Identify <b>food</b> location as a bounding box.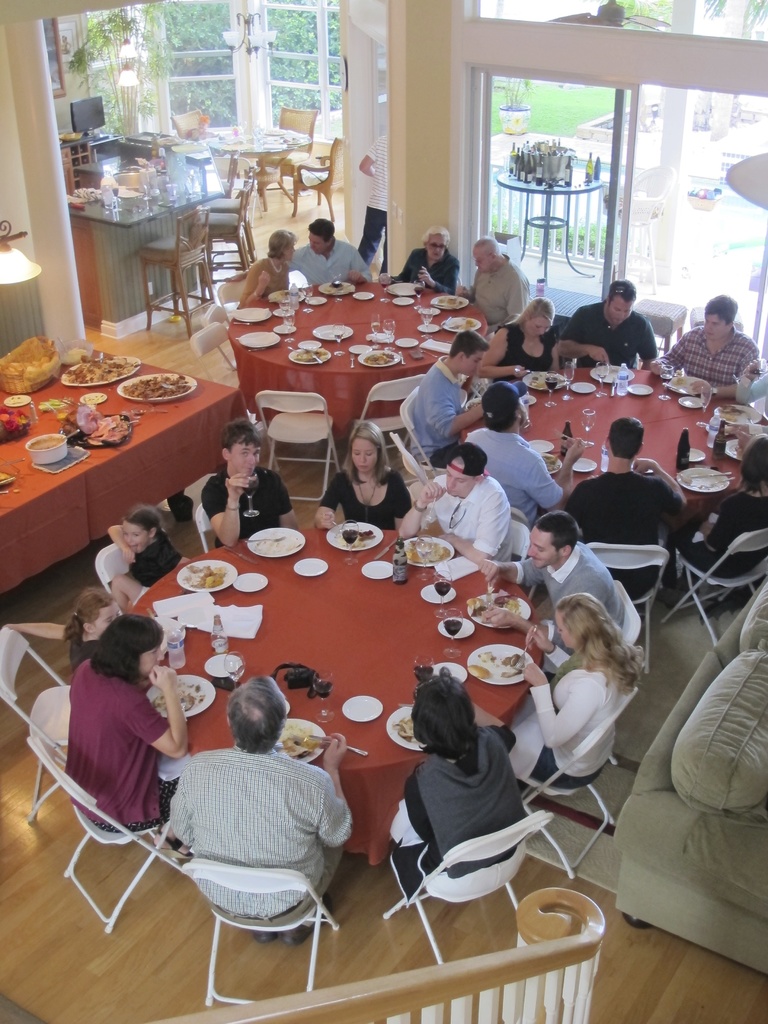
0/353/54/374.
